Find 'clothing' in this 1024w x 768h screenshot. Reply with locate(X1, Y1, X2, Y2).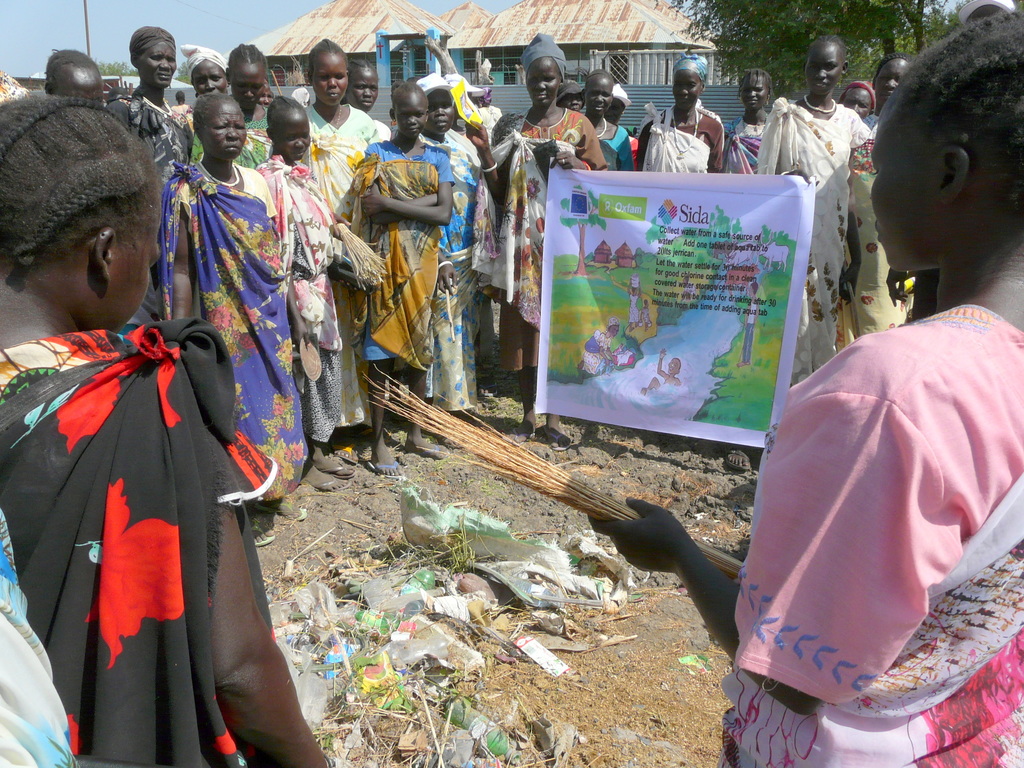
locate(374, 118, 392, 144).
